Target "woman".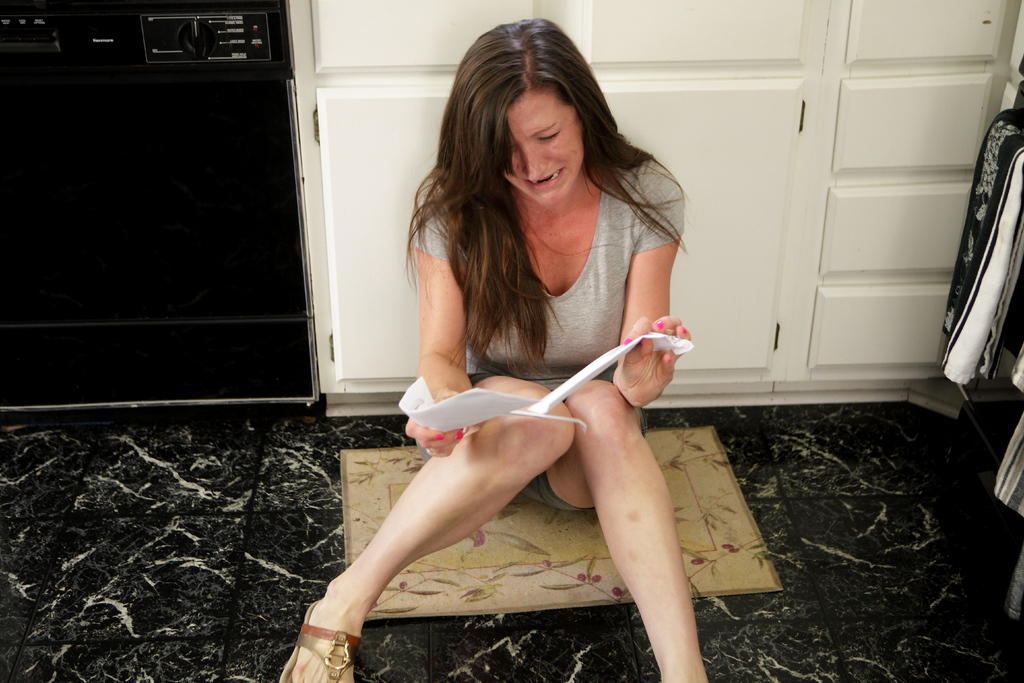
Target region: (x1=326, y1=49, x2=733, y2=670).
